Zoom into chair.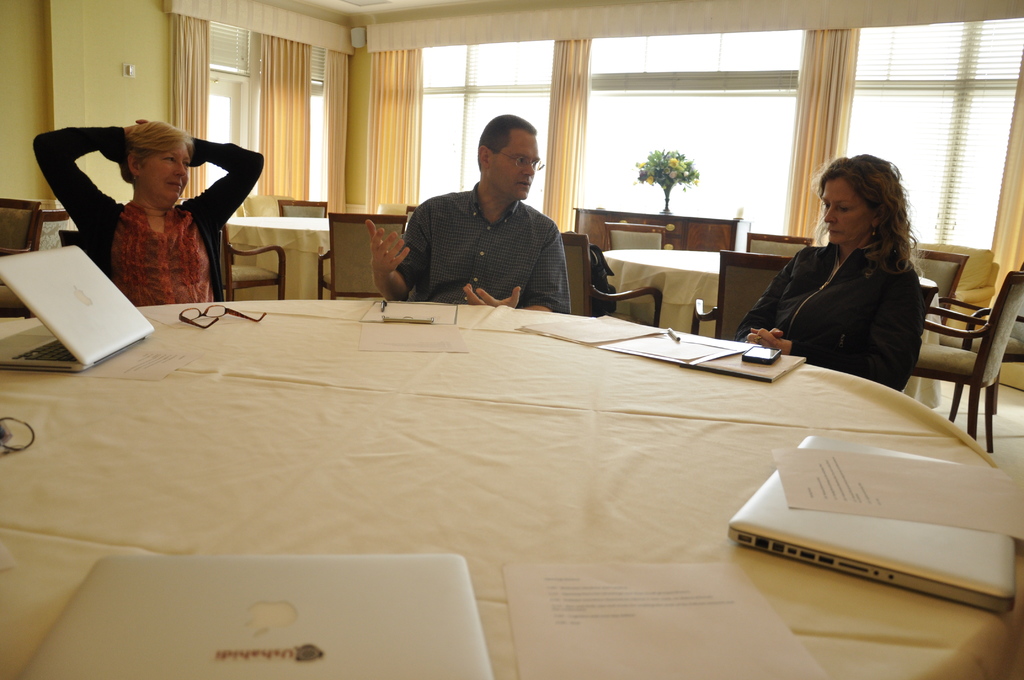
Zoom target: x1=914 y1=256 x2=1014 y2=461.
